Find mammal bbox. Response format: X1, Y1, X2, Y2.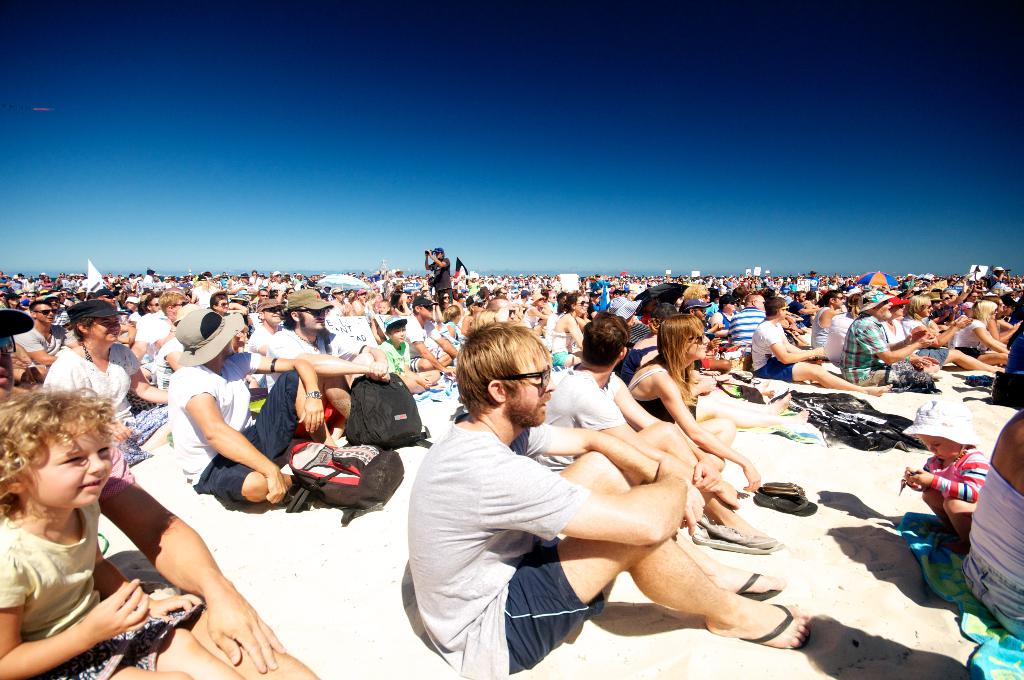
541, 313, 772, 547.
